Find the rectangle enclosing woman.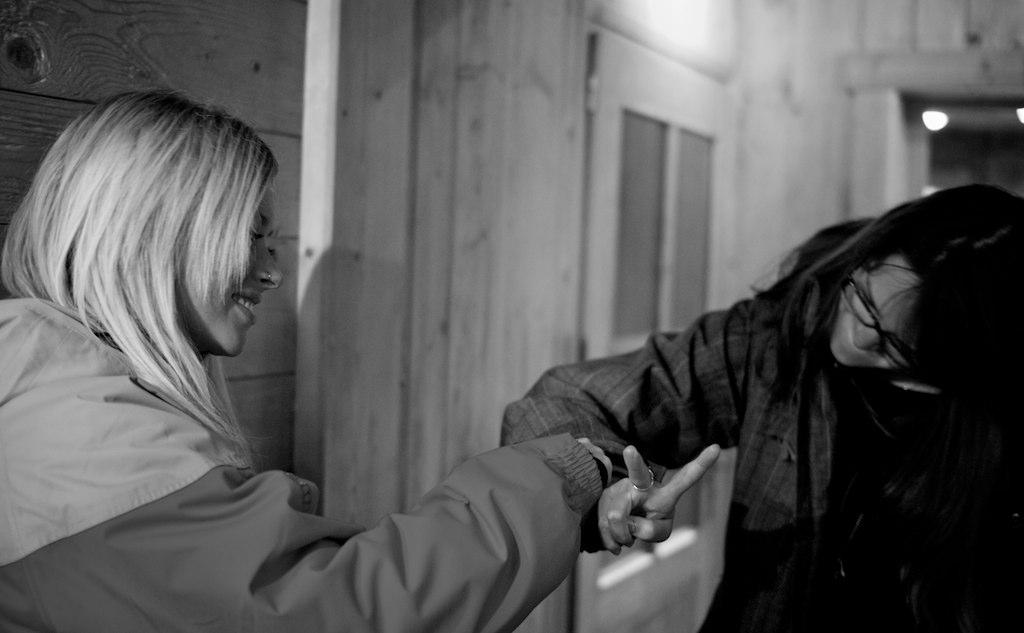
[12,85,443,622].
